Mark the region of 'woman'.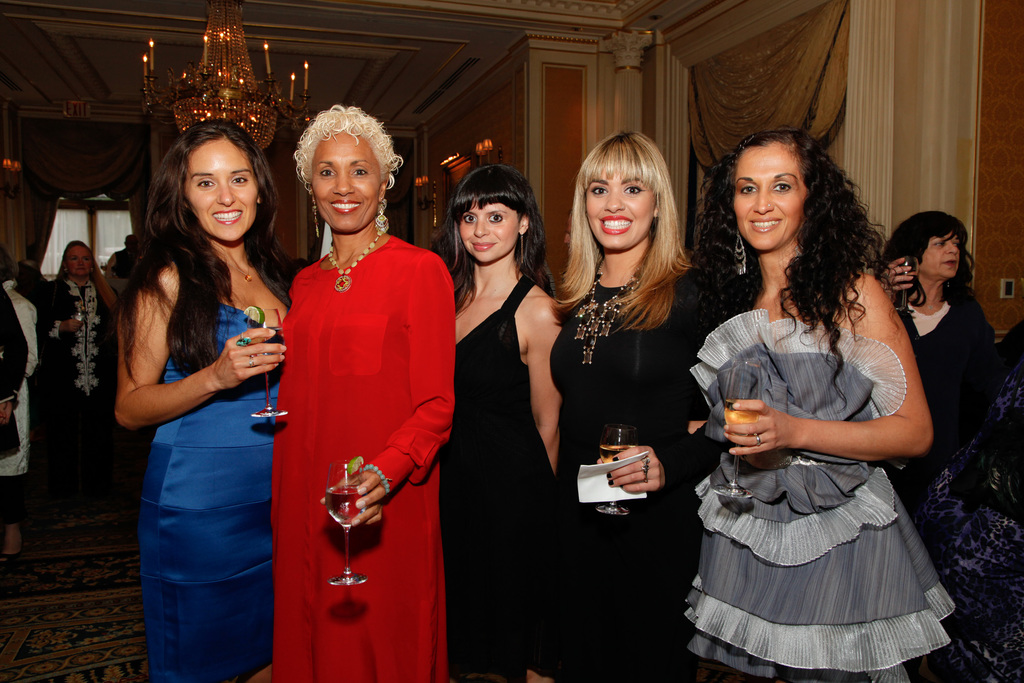
Region: x1=680 y1=113 x2=965 y2=648.
